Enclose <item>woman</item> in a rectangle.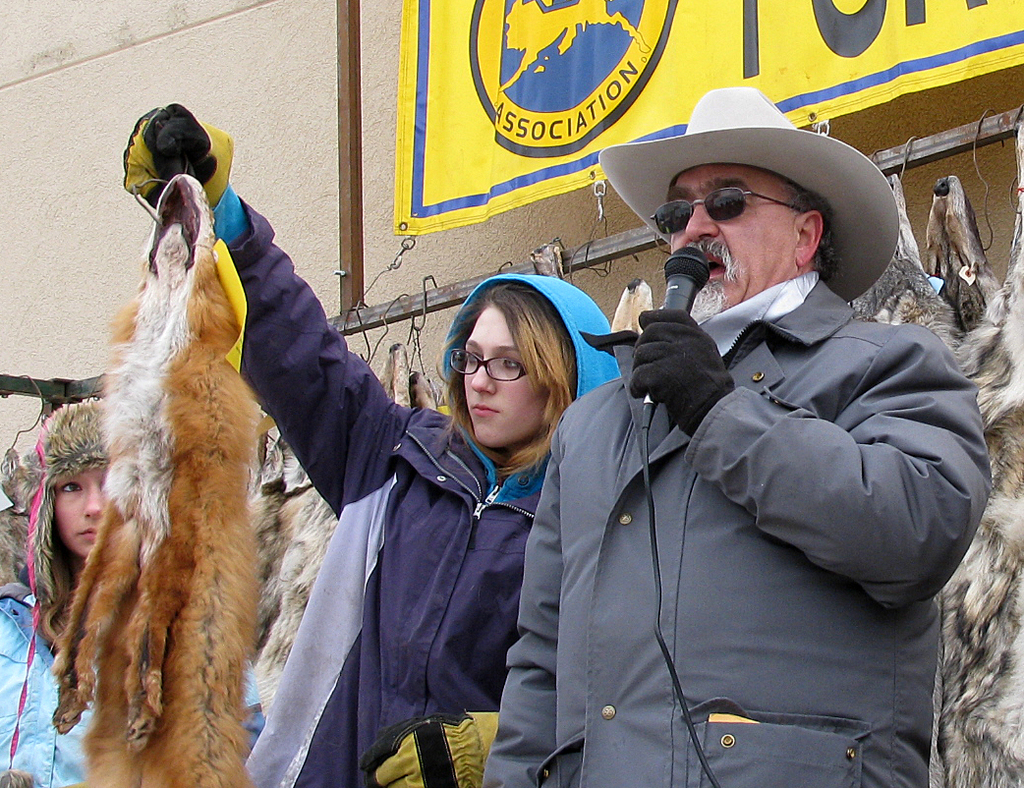
left=119, top=87, right=634, bottom=787.
